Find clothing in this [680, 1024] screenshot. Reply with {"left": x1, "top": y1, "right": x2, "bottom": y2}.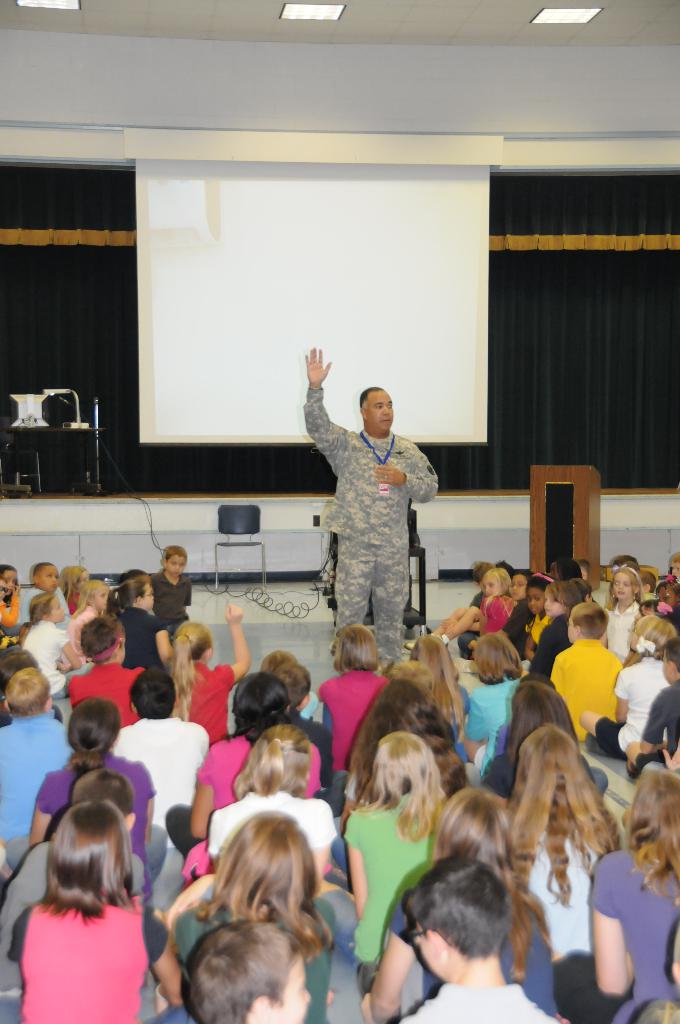
{"left": 482, "top": 590, "right": 508, "bottom": 634}.
